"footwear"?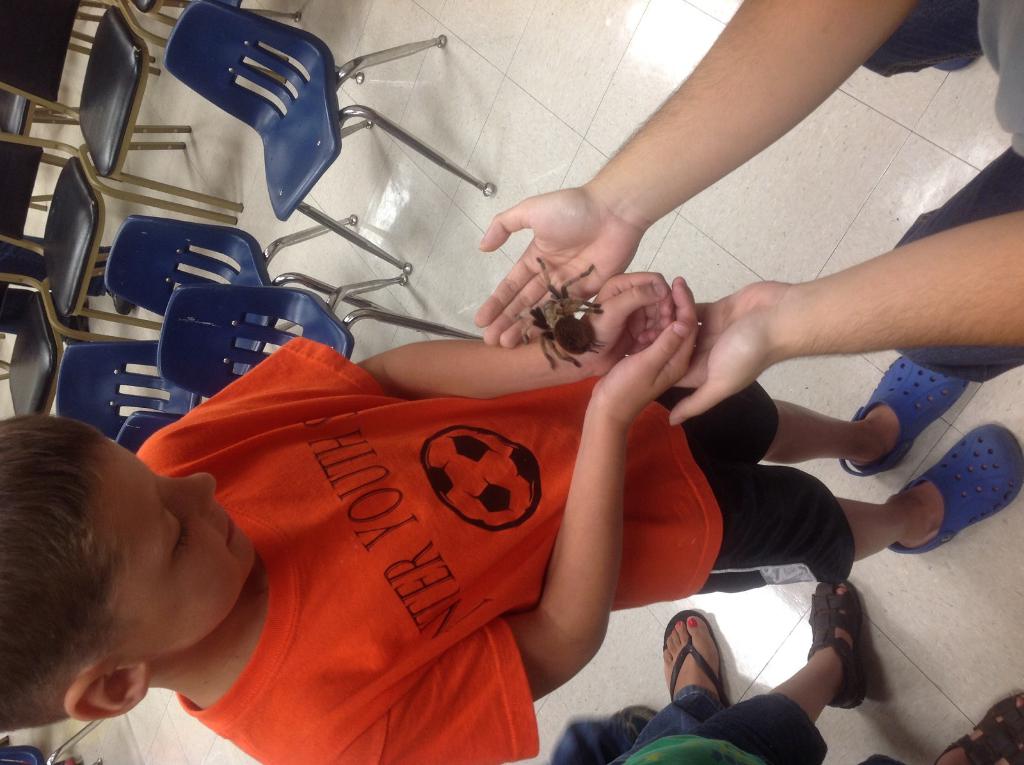
792,579,879,709
